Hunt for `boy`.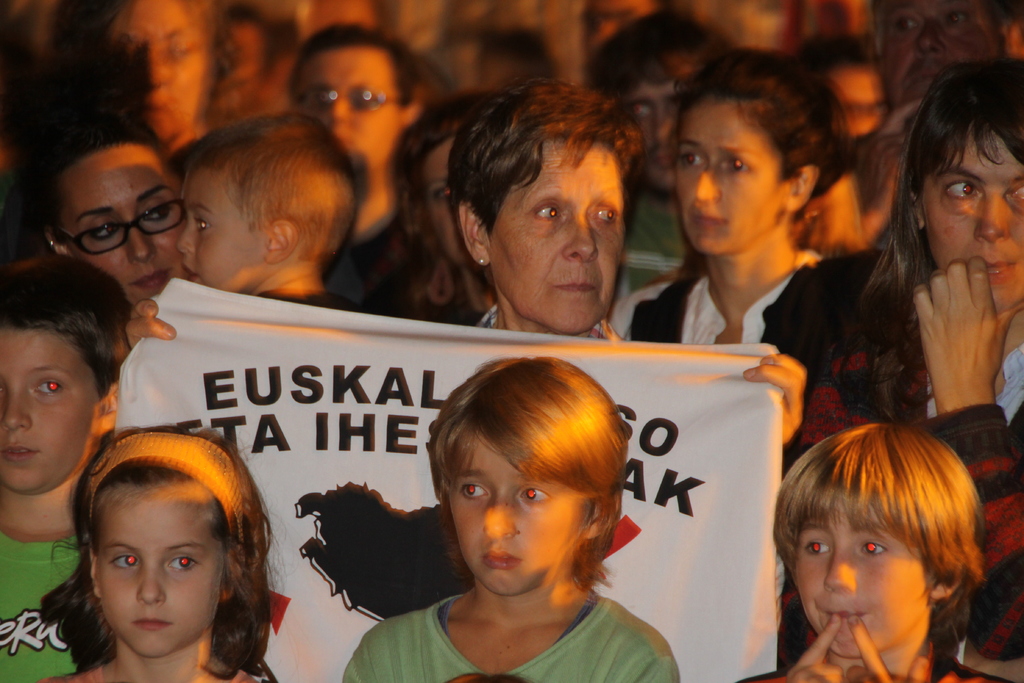
Hunted down at <bbox>370, 360, 696, 682</bbox>.
